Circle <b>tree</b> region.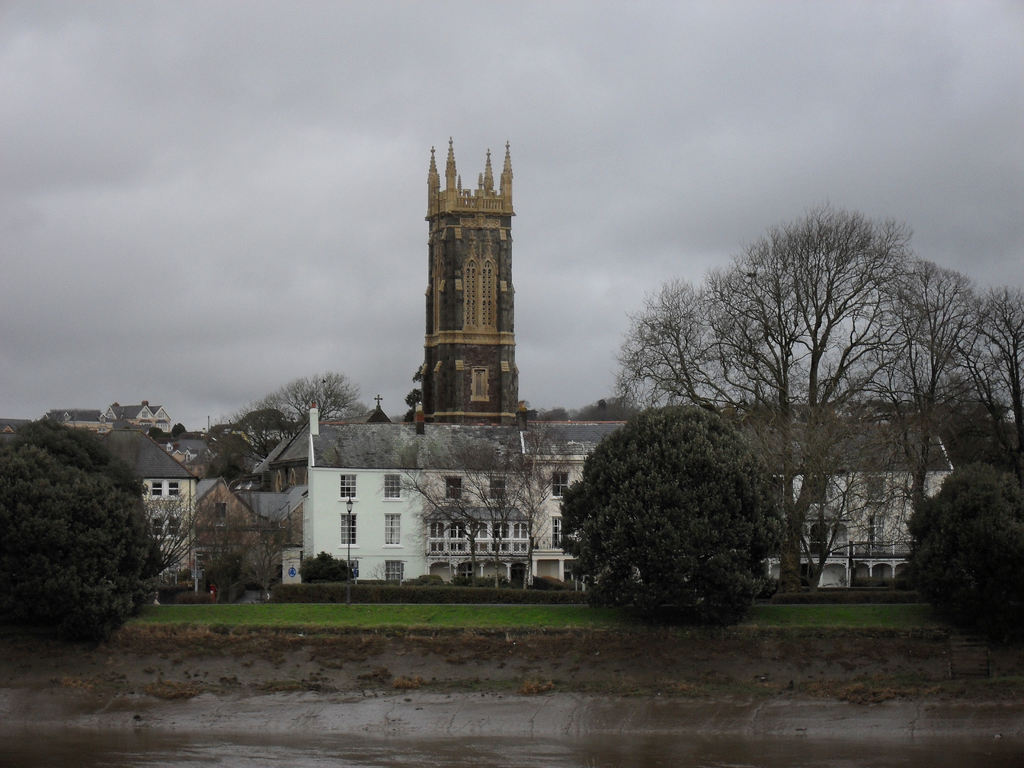
Region: bbox=[163, 477, 303, 605].
